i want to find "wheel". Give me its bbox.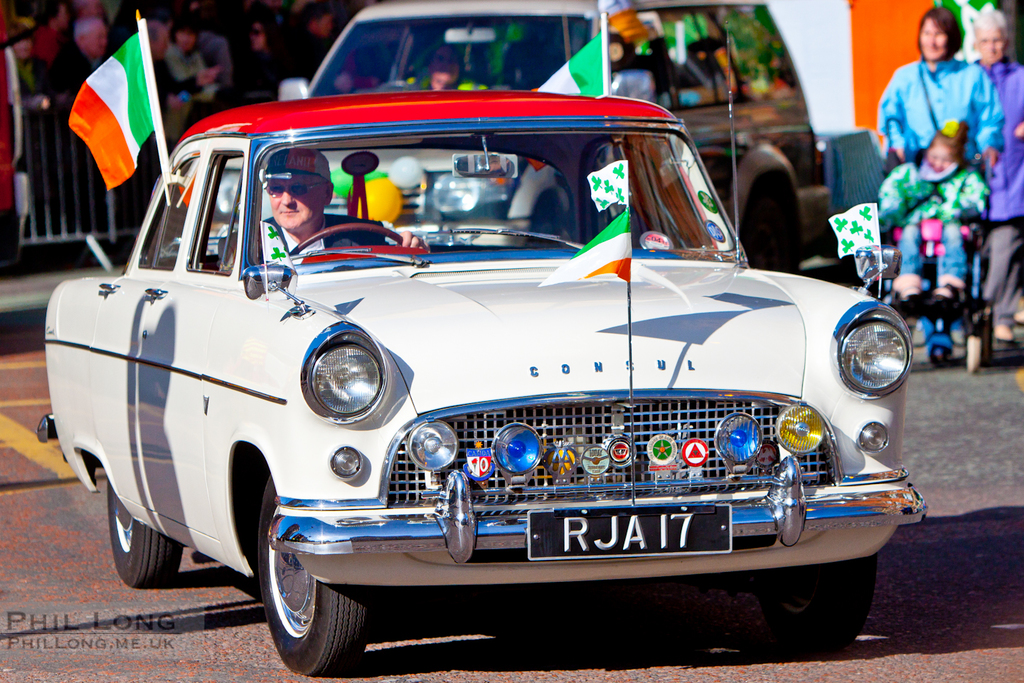
BBox(263, 469, 368, 674).
